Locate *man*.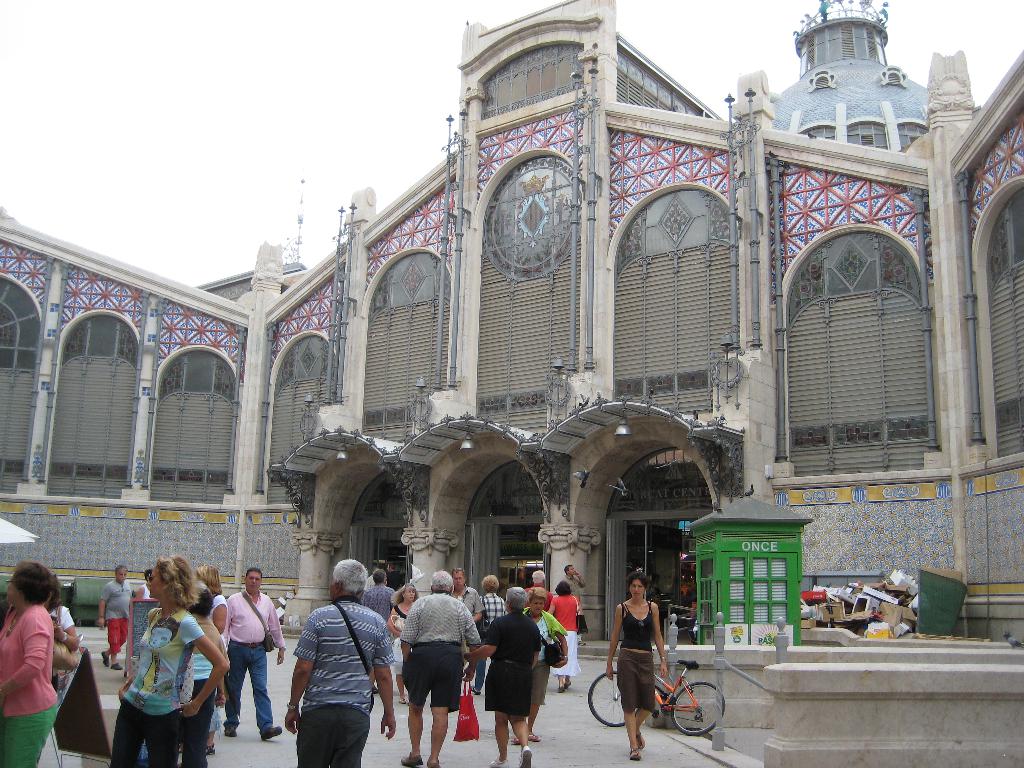
Bounding box: bbox=(222, 569, 287, 744).
